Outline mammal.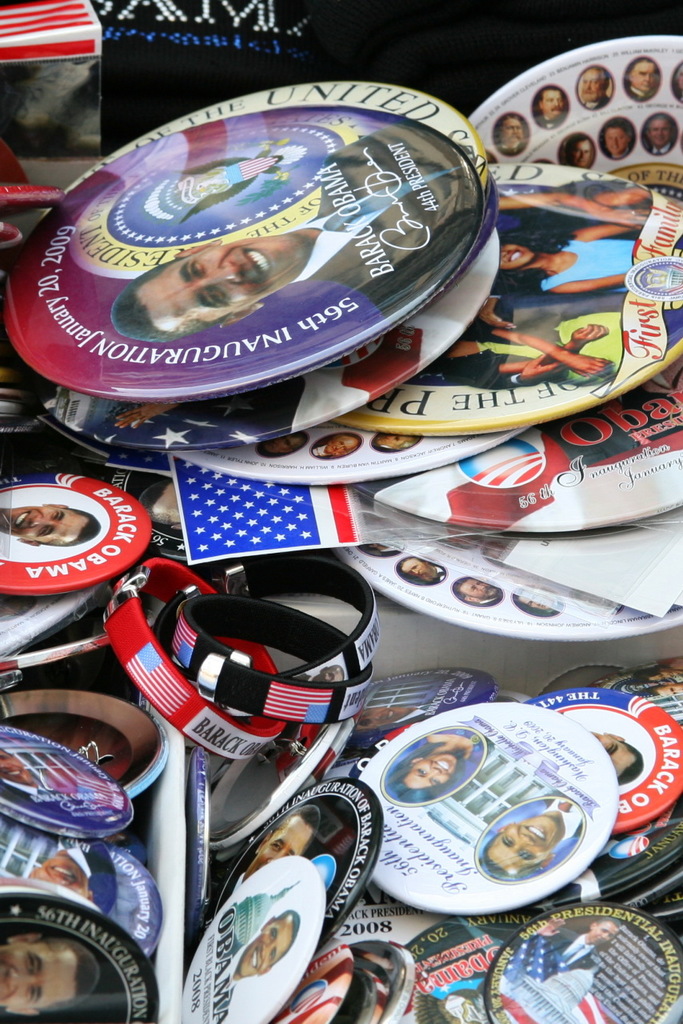
Outline: [left=437, top=315, right=625, bottom=386].
